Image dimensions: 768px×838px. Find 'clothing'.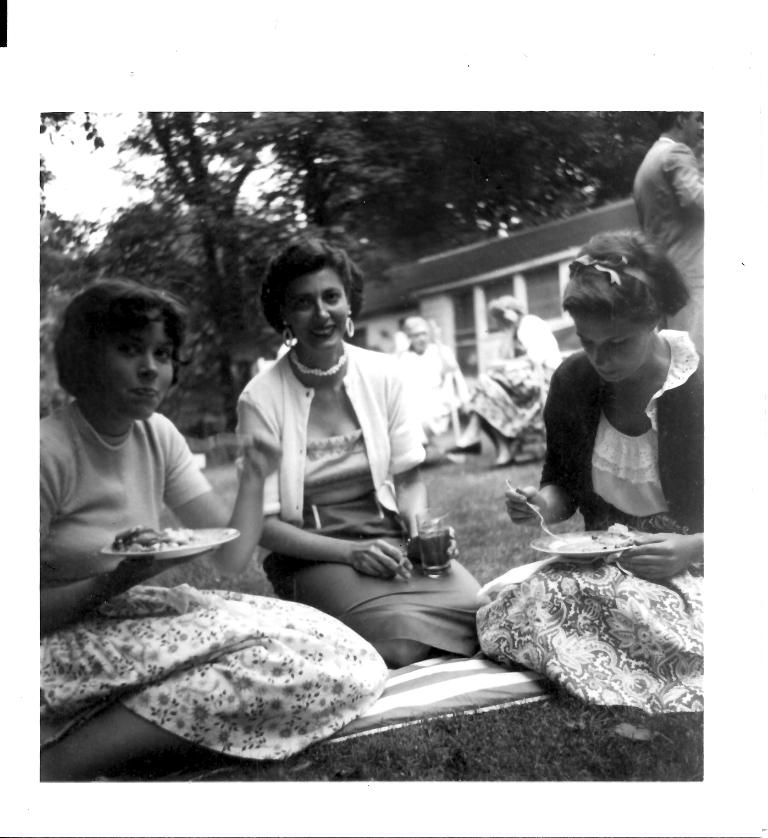
34:401:387:767.
